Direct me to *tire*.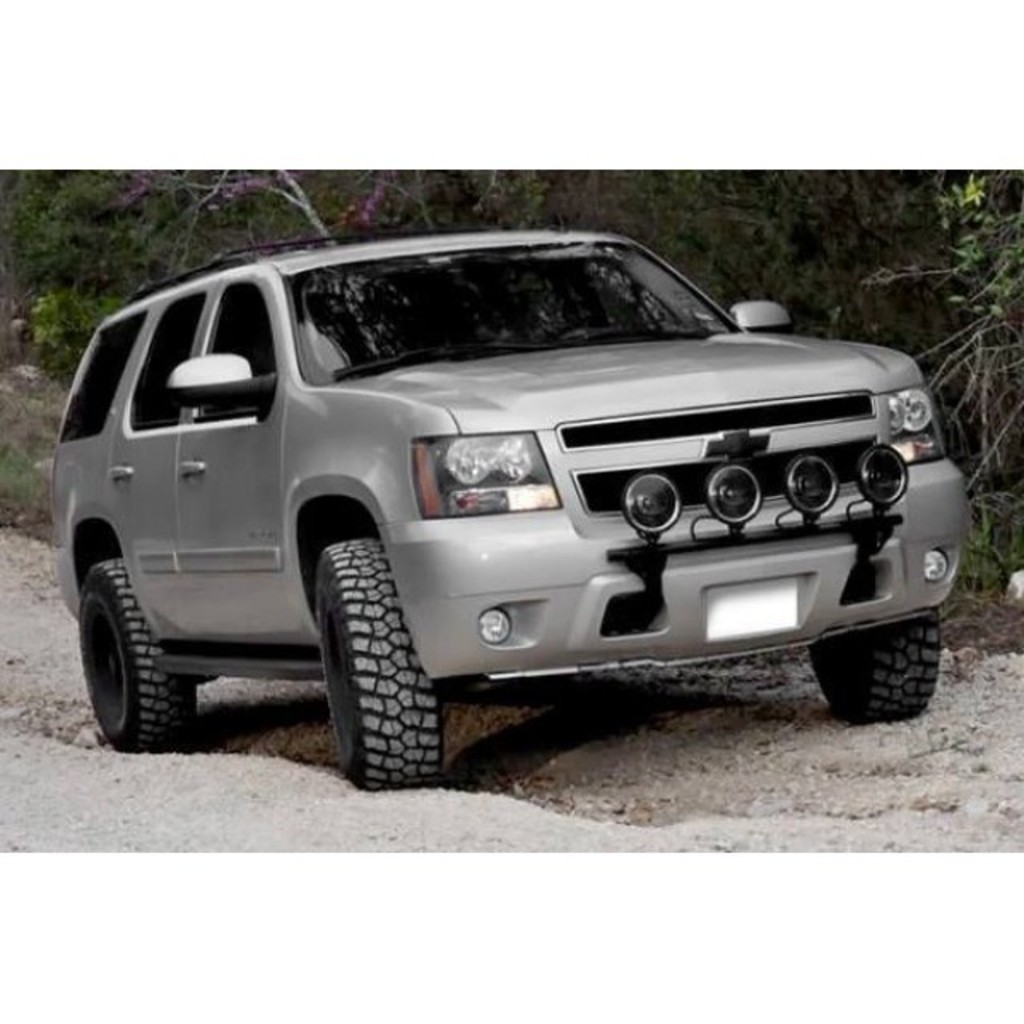
Direction: region(802, 618, 939, 722).
